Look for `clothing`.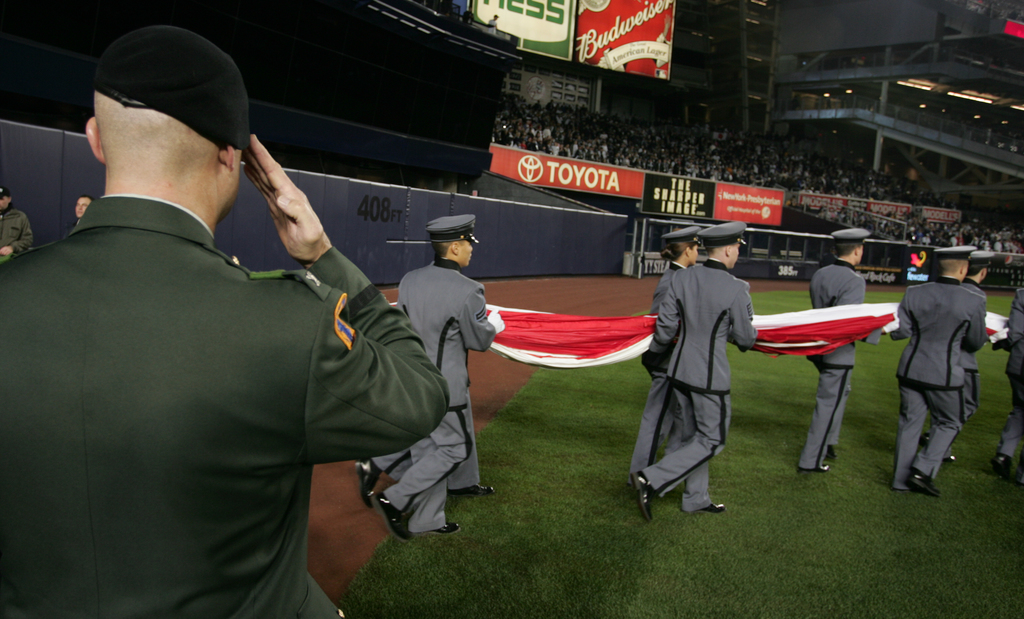
Found: bbox=[938, 239, 979, 254].
